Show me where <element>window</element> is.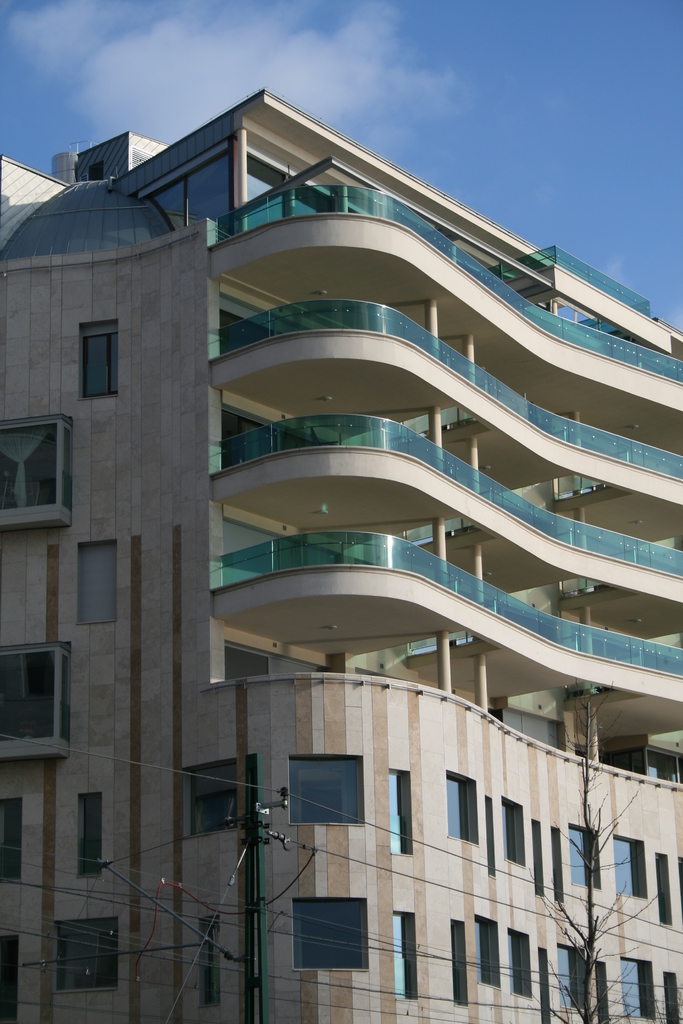
<element>window</element> is at (77, 792, 103, 870).
